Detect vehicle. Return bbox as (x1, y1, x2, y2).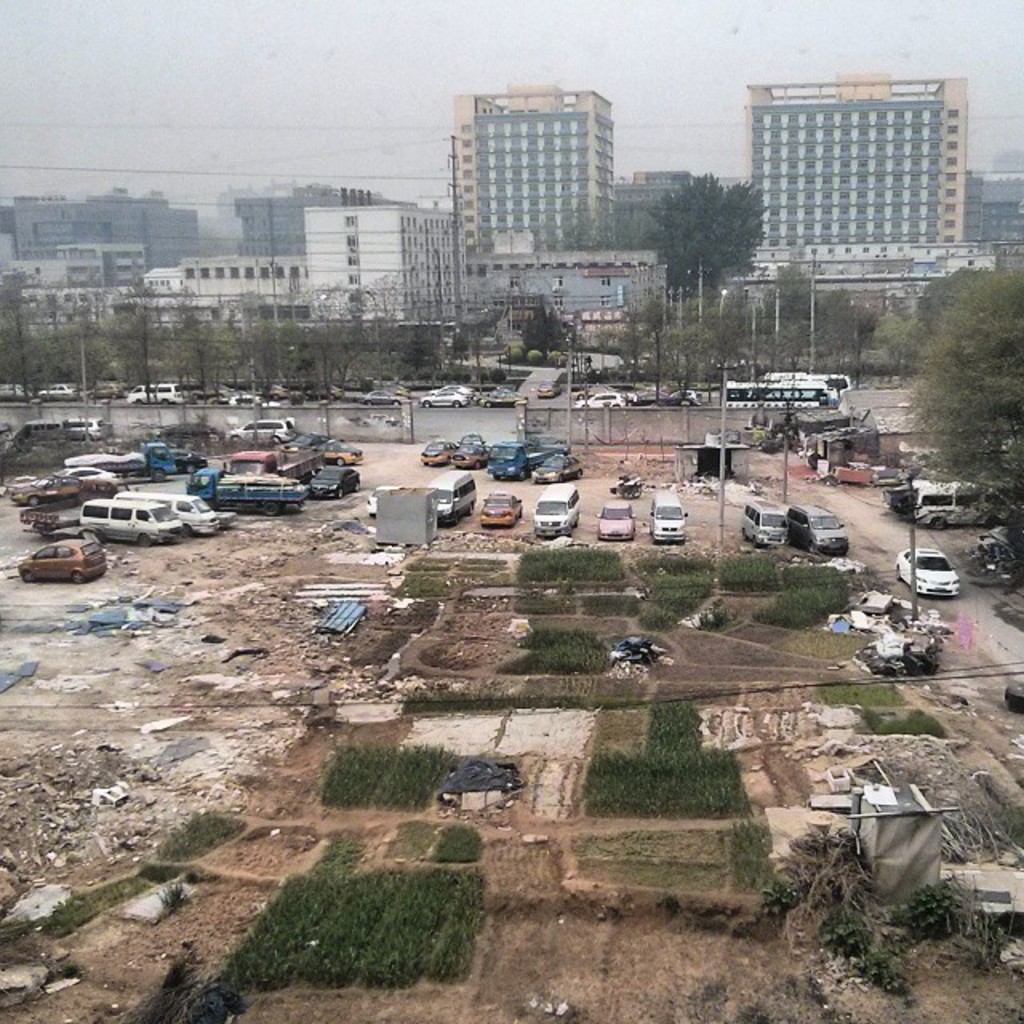
(426, 390, 469, 411).
